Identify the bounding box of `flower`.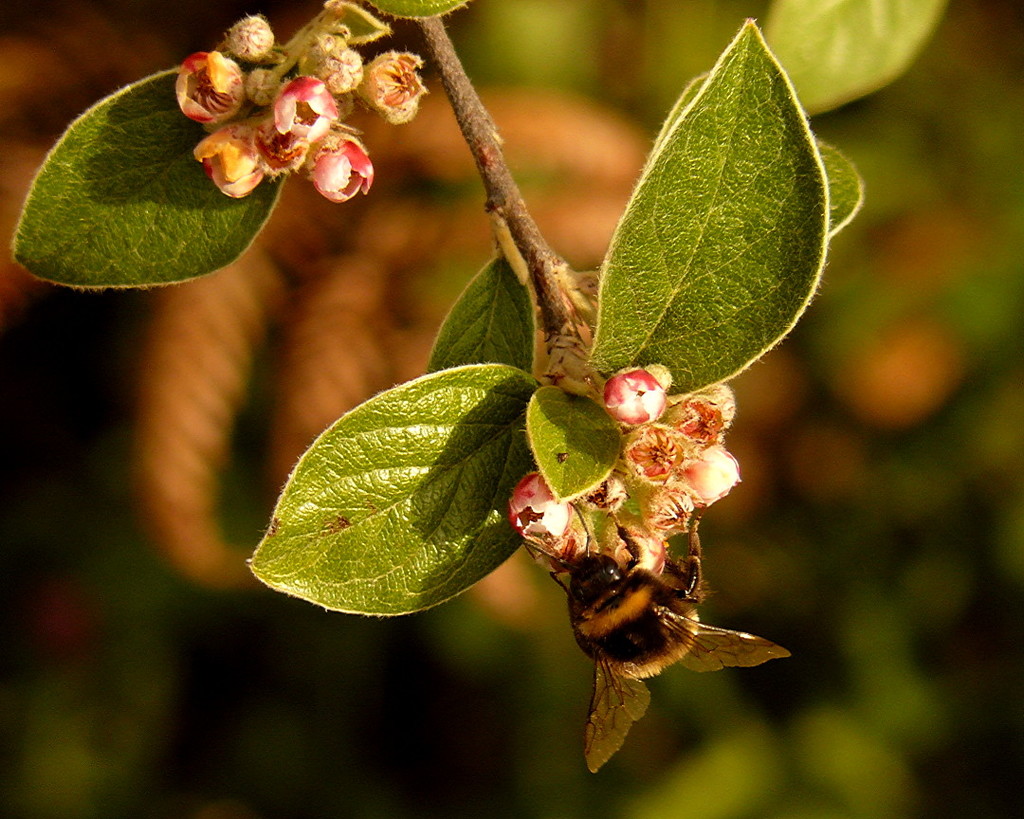
region(306, 123, 380, 198).
